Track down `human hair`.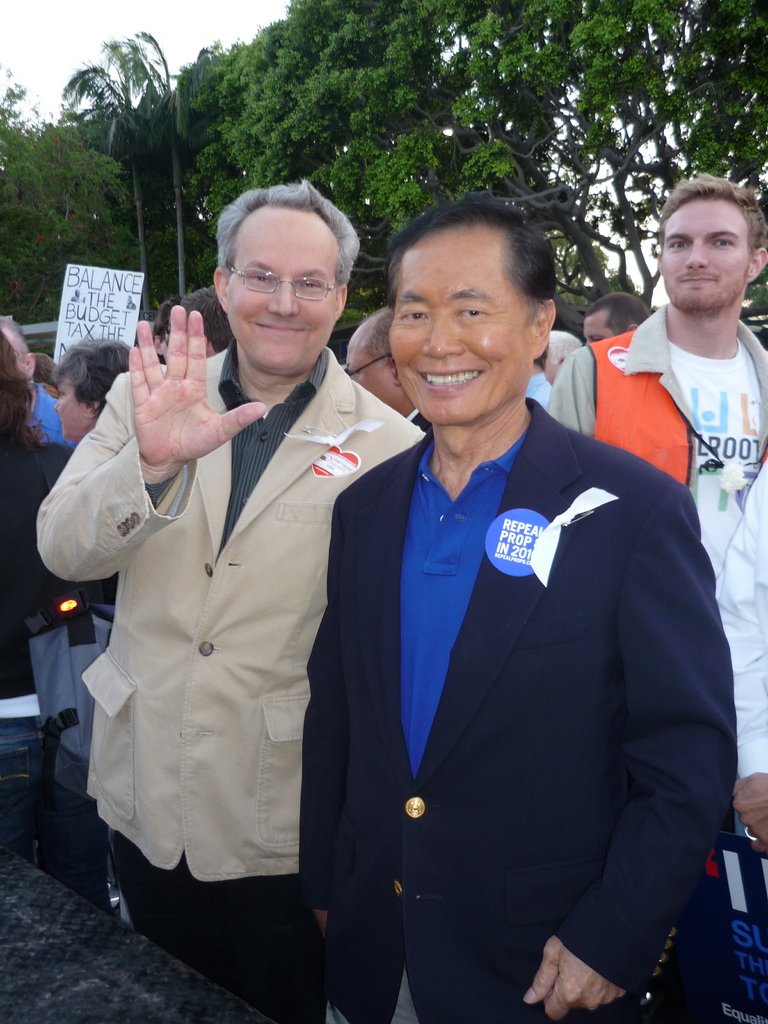
Tracked to 0, 330, 37, 447.
